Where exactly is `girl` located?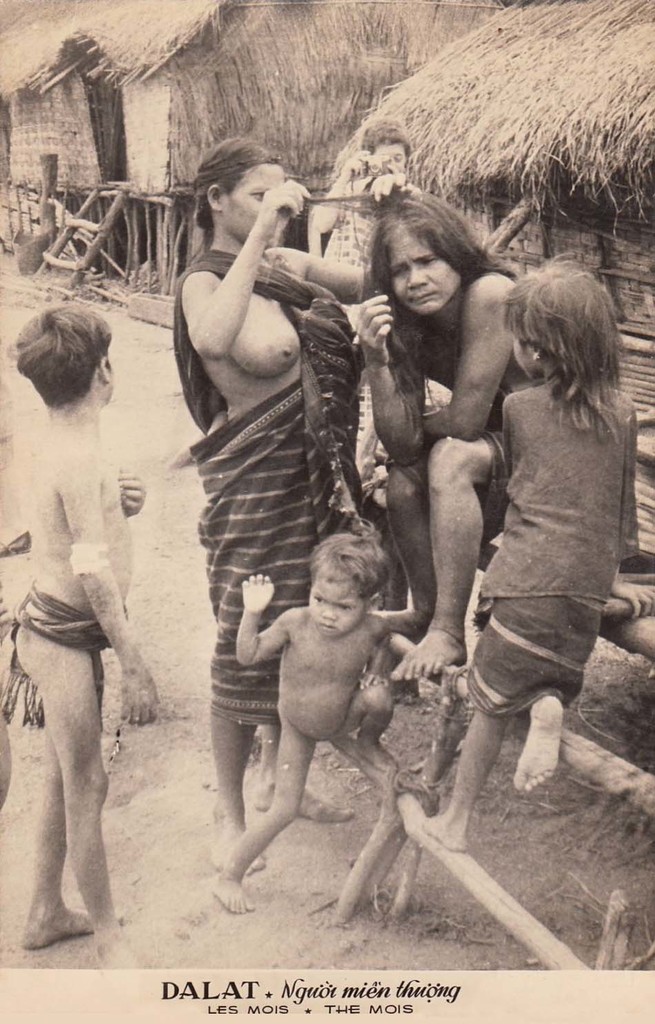
Its bounding box is bbox=[176, 142, 379, 876].
